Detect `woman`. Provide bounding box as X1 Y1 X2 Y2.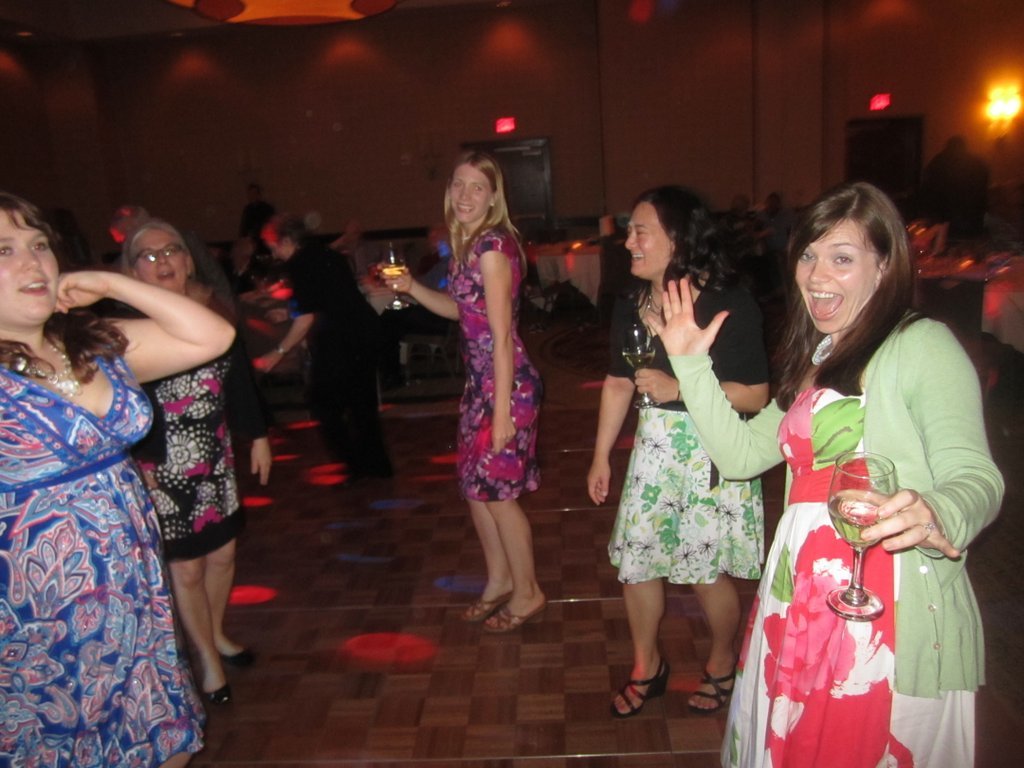
578 176 764 720.
